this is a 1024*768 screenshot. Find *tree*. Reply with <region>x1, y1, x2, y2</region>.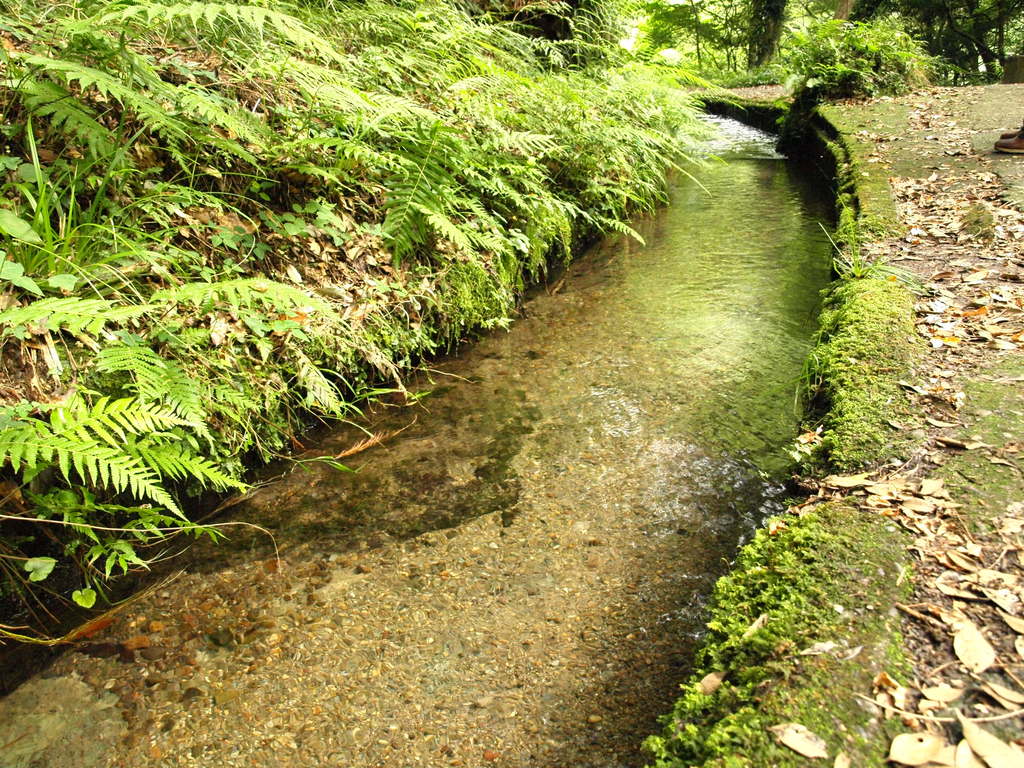
<region>920, 0, 970, 79</region>.
